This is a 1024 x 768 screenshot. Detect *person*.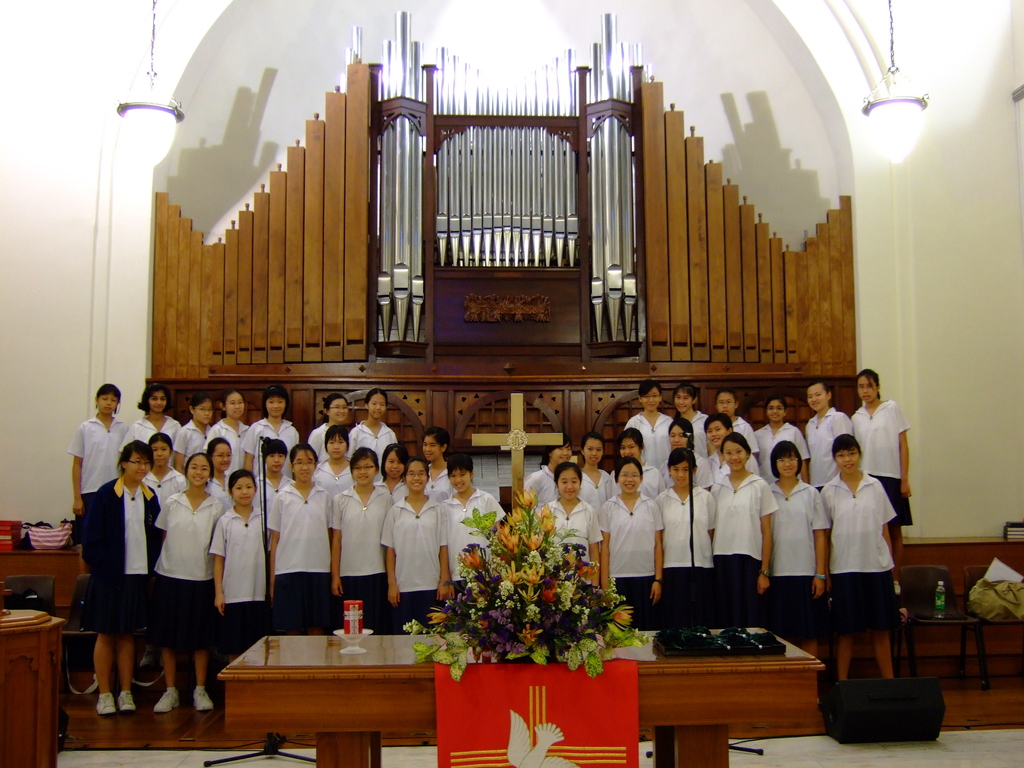
327:445:396:634.
